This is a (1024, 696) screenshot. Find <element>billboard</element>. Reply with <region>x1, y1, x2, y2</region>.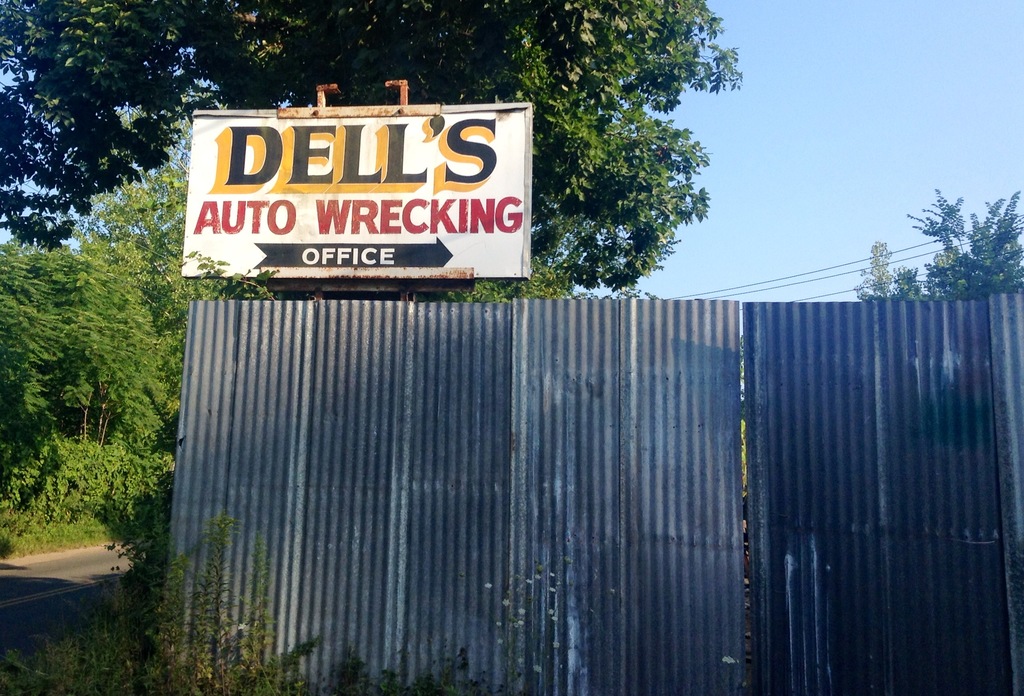
<region>177, 102, 535, 281</region>.
